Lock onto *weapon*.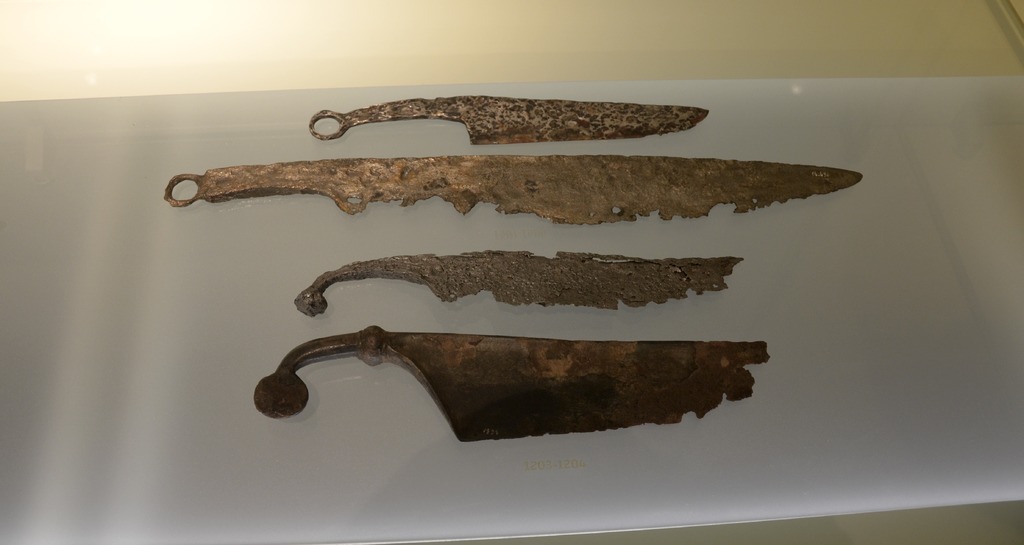
Locked: 299, 248, 744, 322.
